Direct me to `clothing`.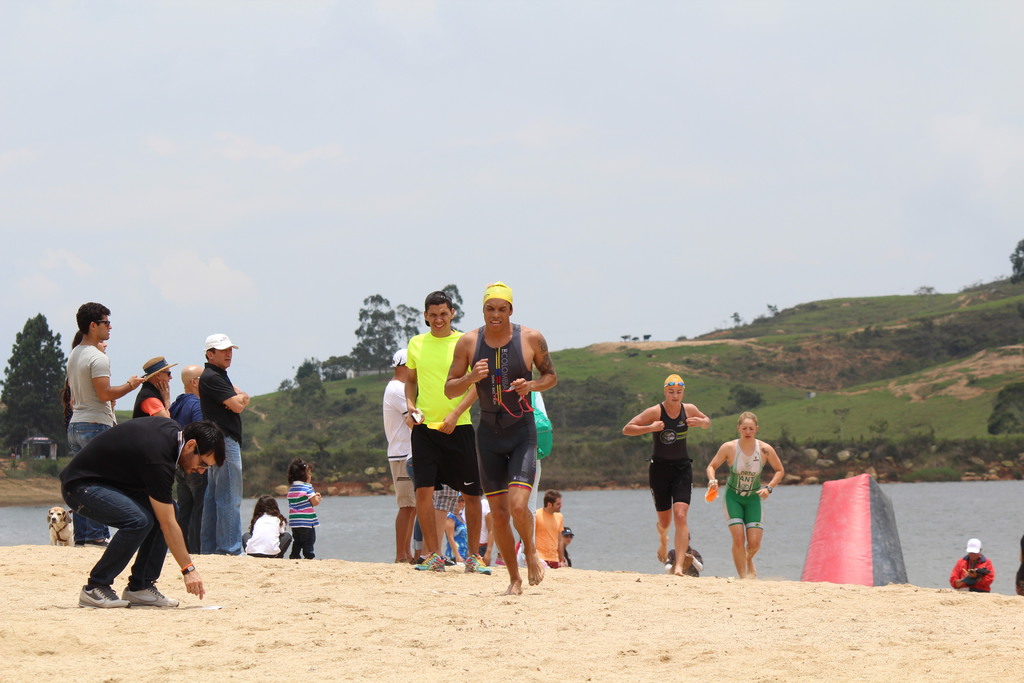
Direction: select_region(444, 511, 470, 562).
